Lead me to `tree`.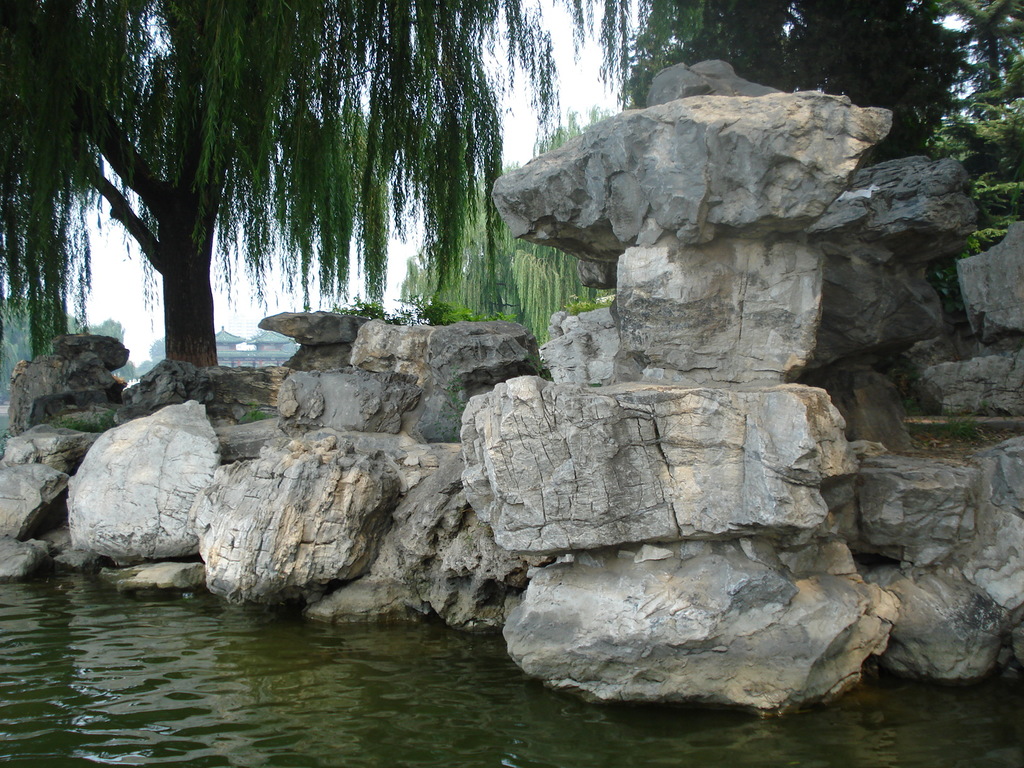
Lead to [0, 0, 570, 368].
